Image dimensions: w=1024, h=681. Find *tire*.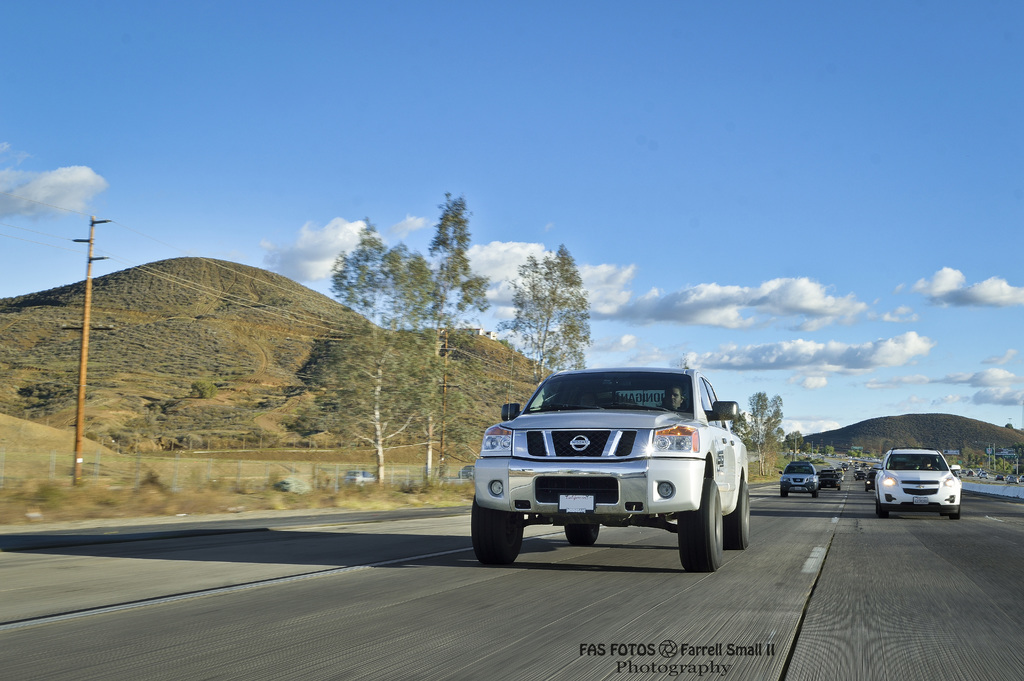
950 505 962 519.
